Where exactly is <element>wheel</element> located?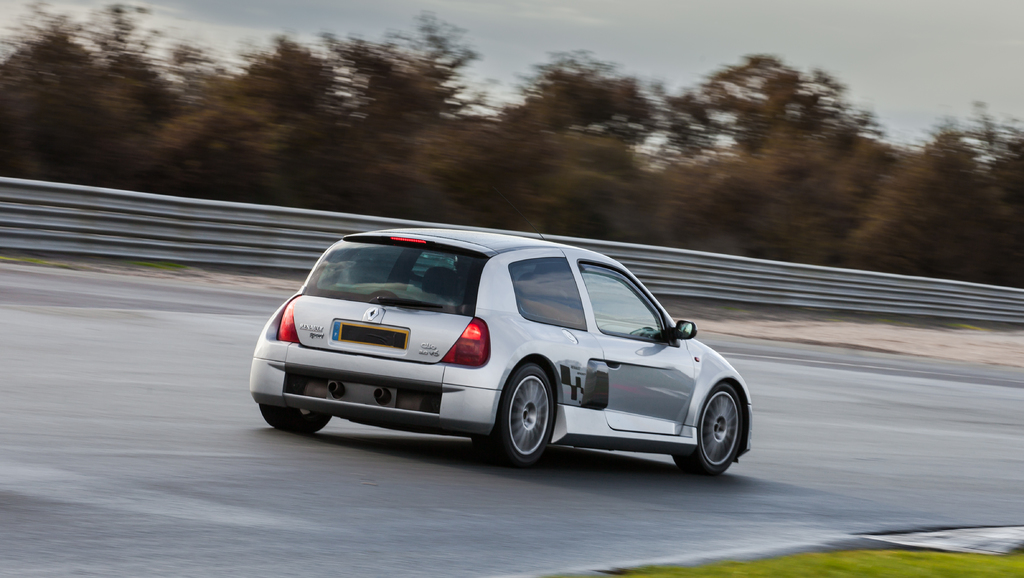
Its bounding box is <region>669, 384, 743, 478</region>.
